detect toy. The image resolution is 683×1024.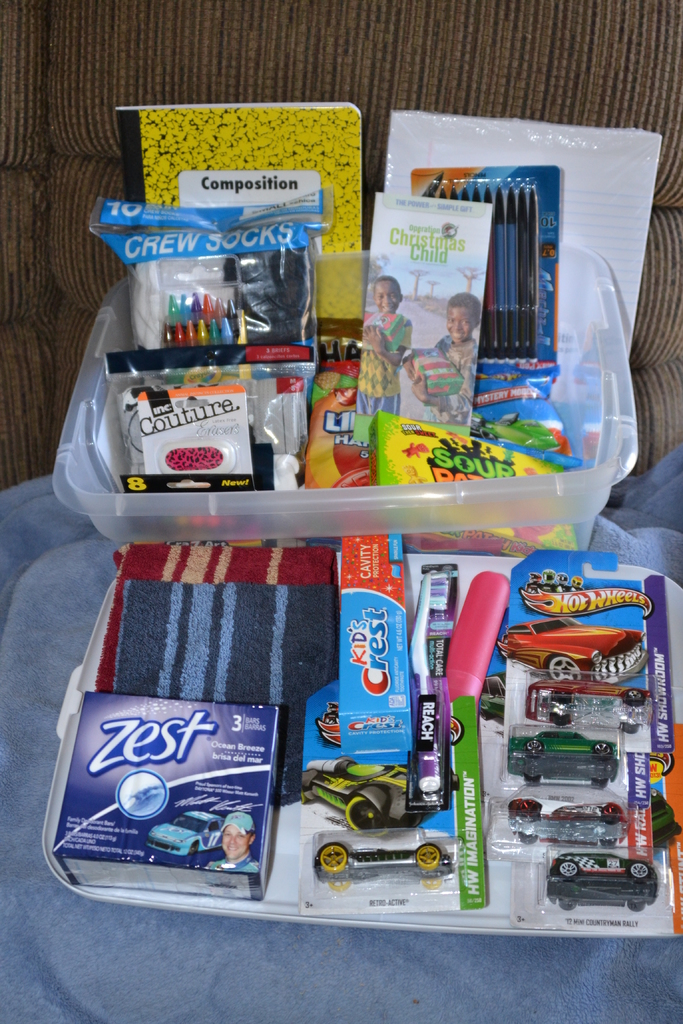
146,814,230,861.
